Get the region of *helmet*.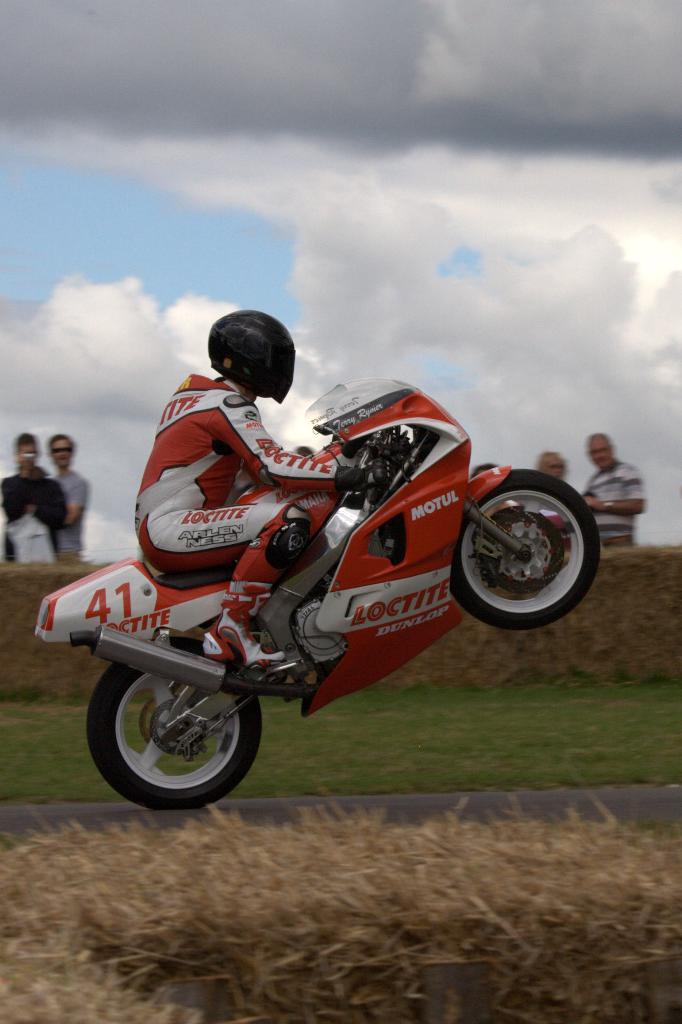
Rect(203, 312, 301, 401).
